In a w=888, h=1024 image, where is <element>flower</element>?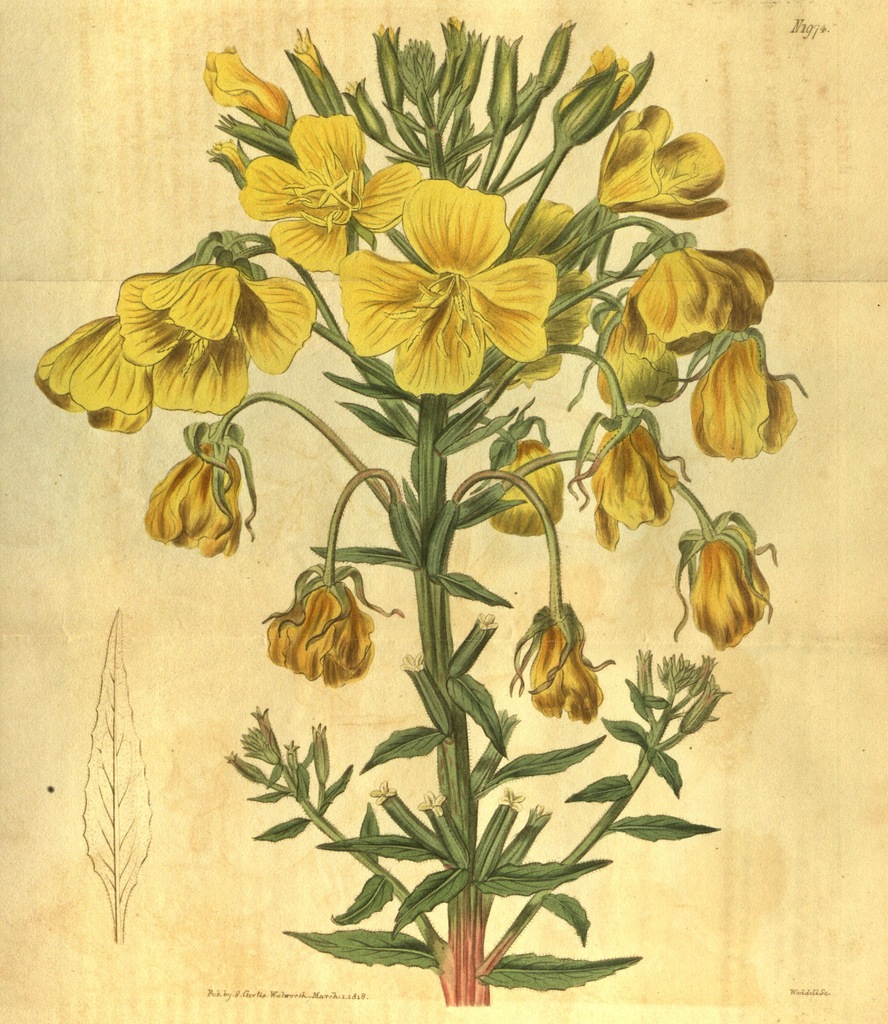
111:261:321:415.
